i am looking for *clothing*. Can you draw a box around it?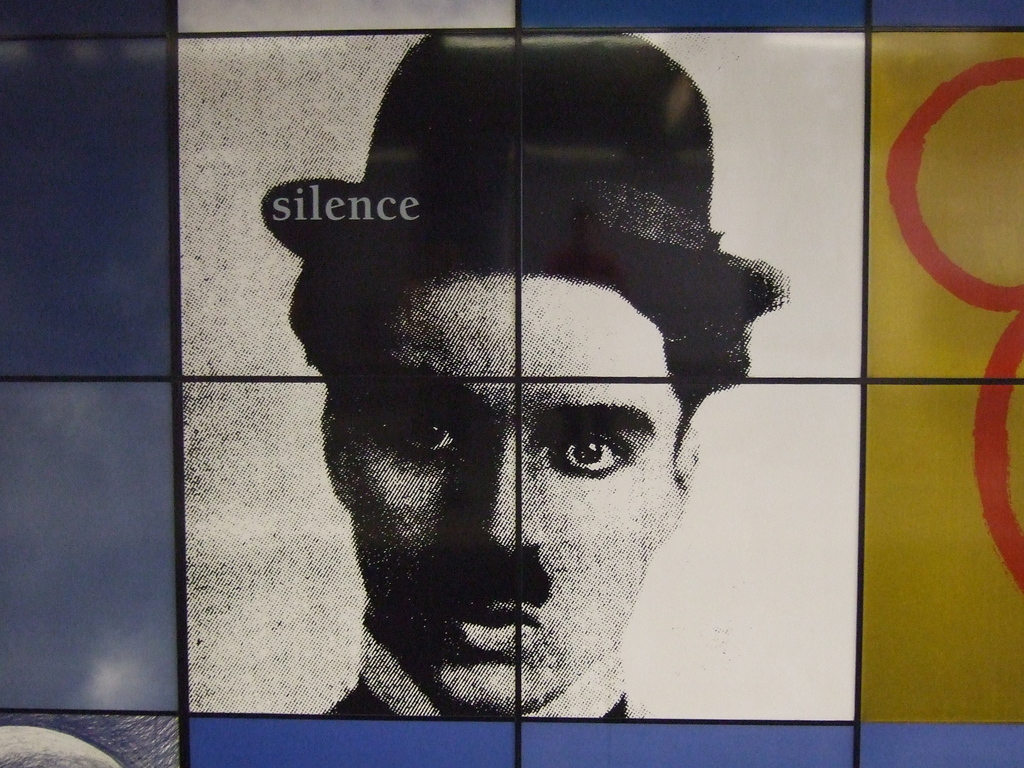
Sure, the bounding box is [323, 605, 660, 723].
